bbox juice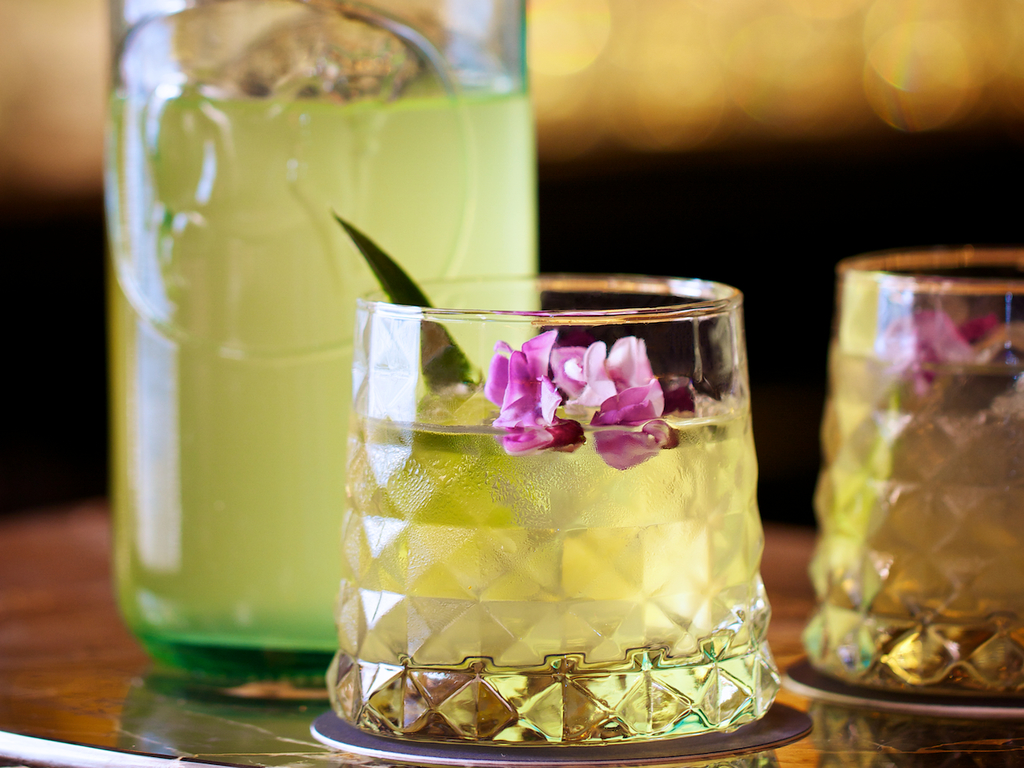
<box>821,348,1023,696</box>
